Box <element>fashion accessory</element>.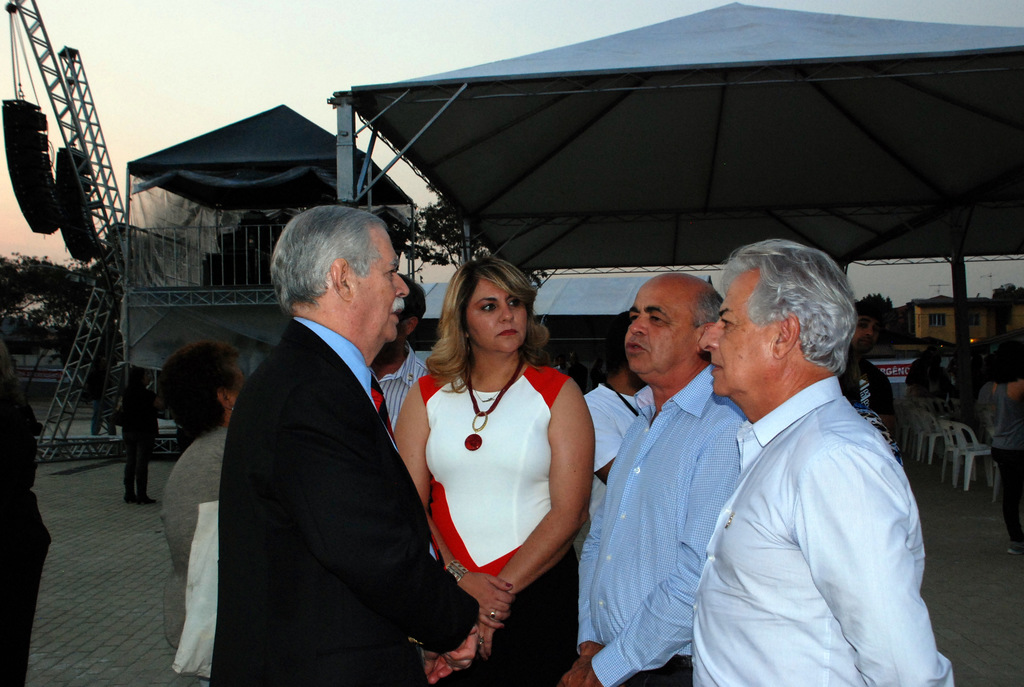
(x1=372, y1=379, x2=397, y2=443).
